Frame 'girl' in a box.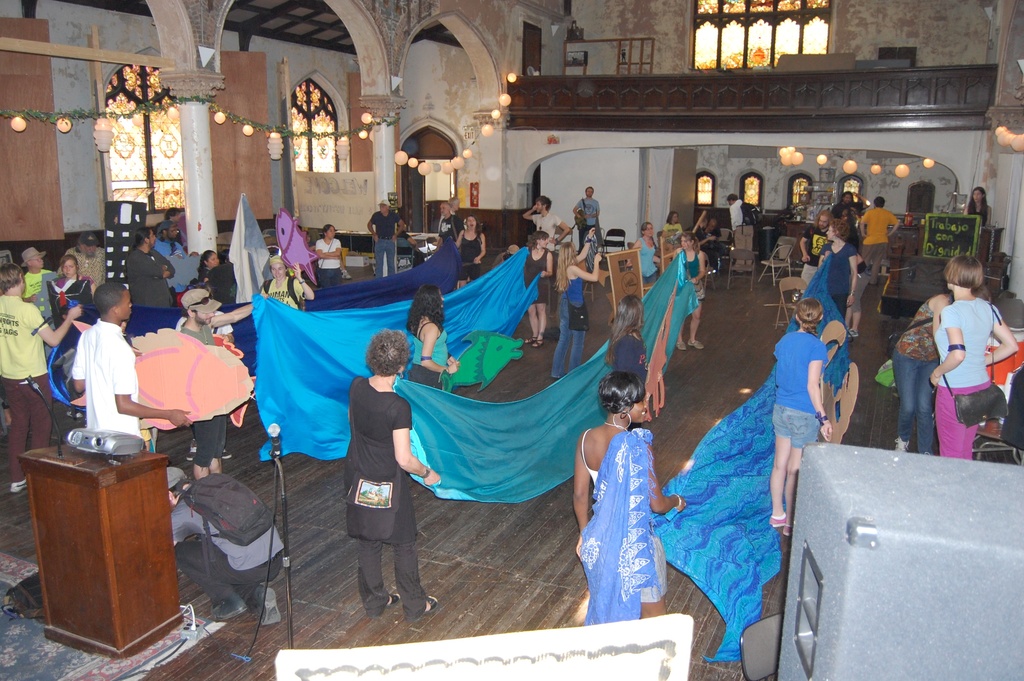
pyautogui.locateOnScreen(932, 255, 1018, 457).
